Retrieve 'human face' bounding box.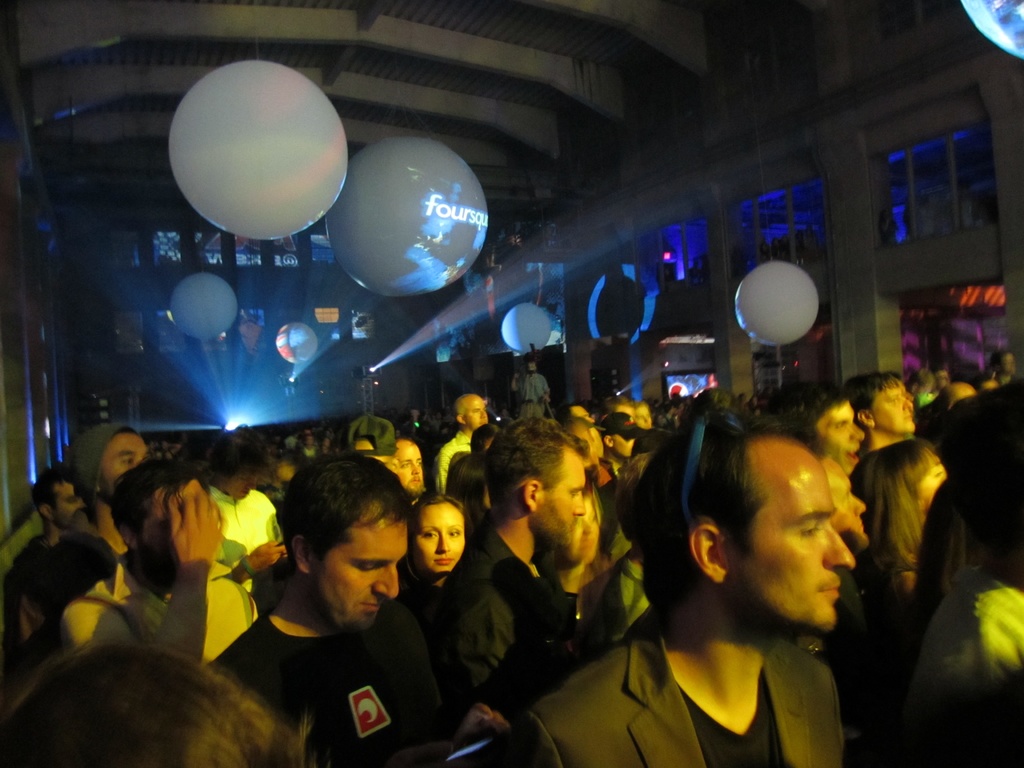
Bounding box: pyautogui.locateOnScreen(463, 399, 487, 426).
